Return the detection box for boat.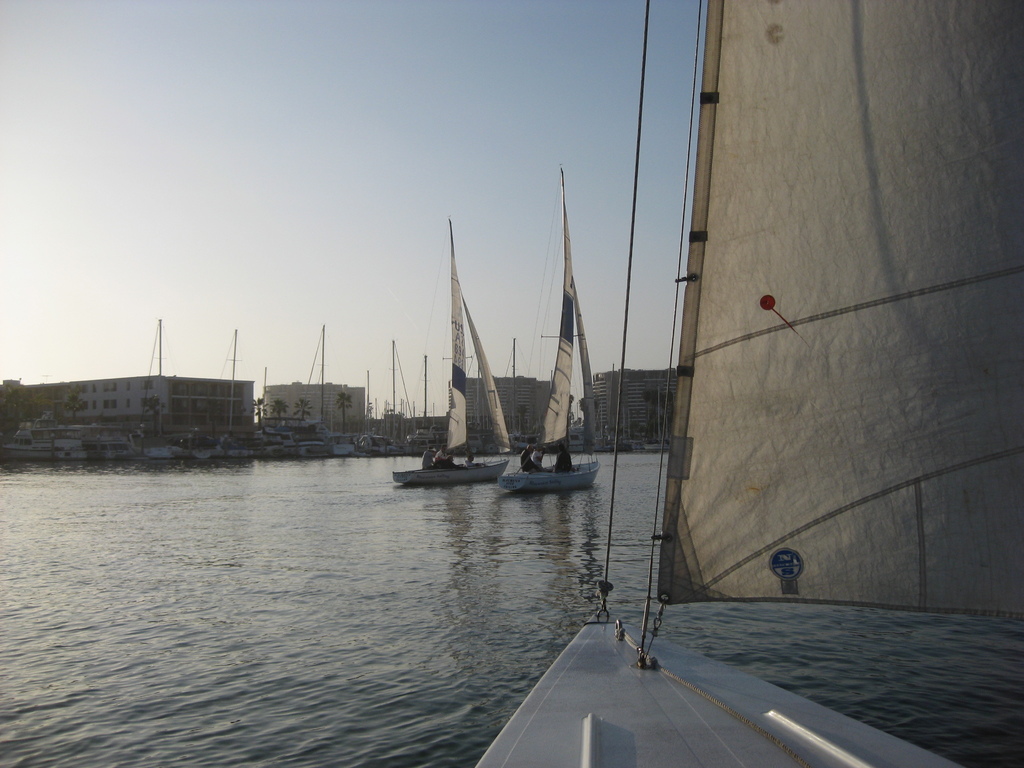
(x1=495, y1=171, x2=600, y2=486).
